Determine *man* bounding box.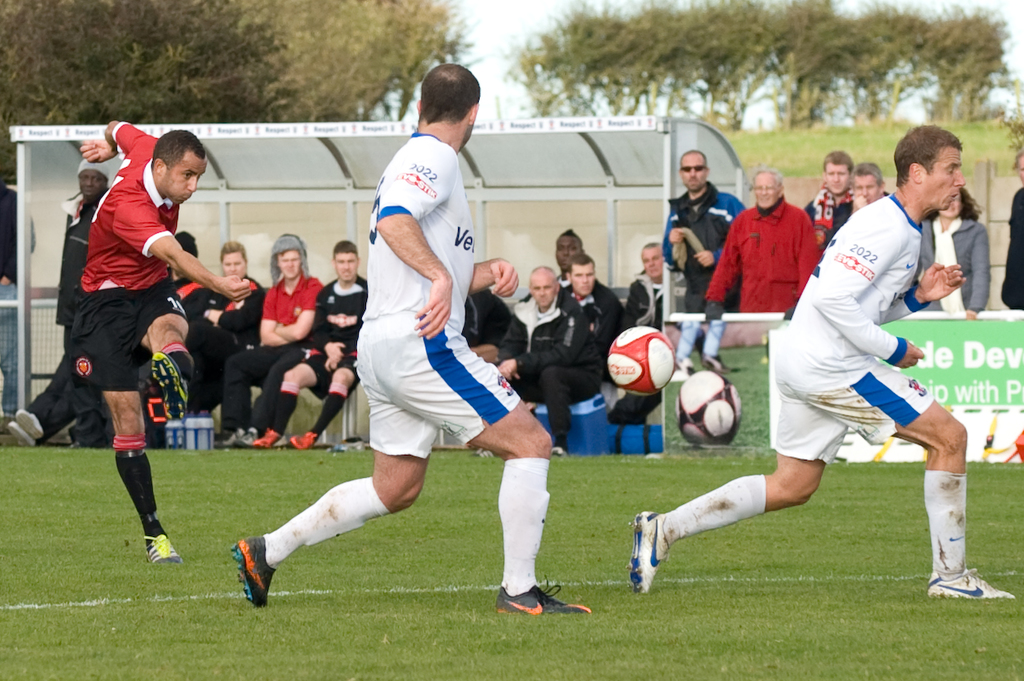
Determined: crop(517, 229, 591, 297).
